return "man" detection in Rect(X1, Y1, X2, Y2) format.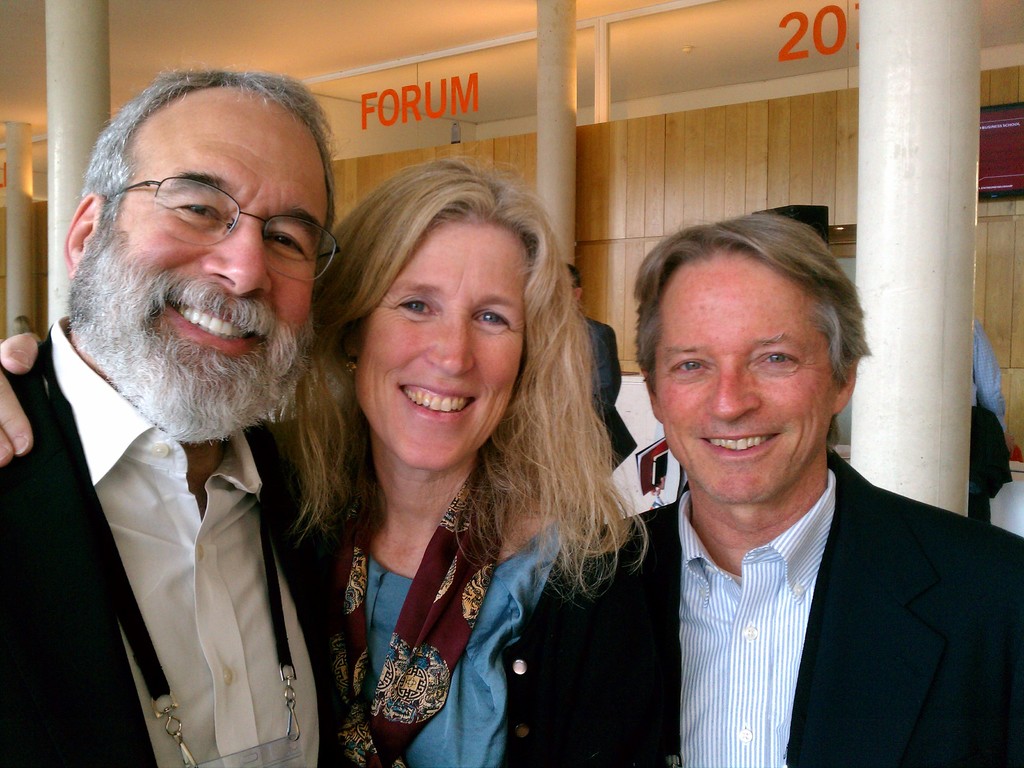
Rect(0, 67, 340, 767).
